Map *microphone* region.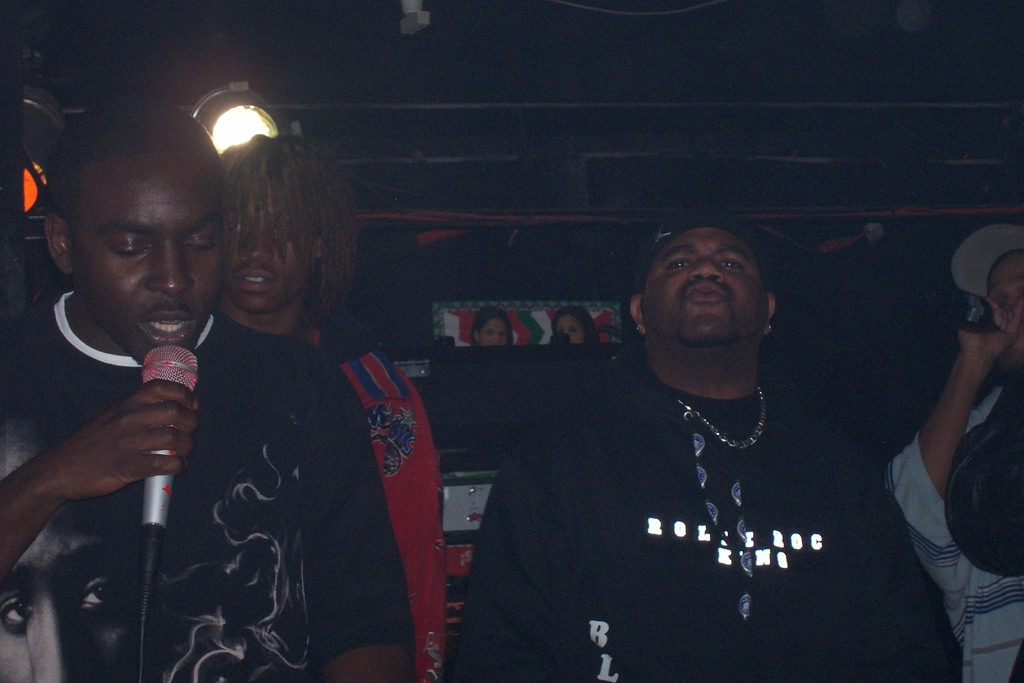
Mapped to (left=143, top=343, right=200, bottom=536).
